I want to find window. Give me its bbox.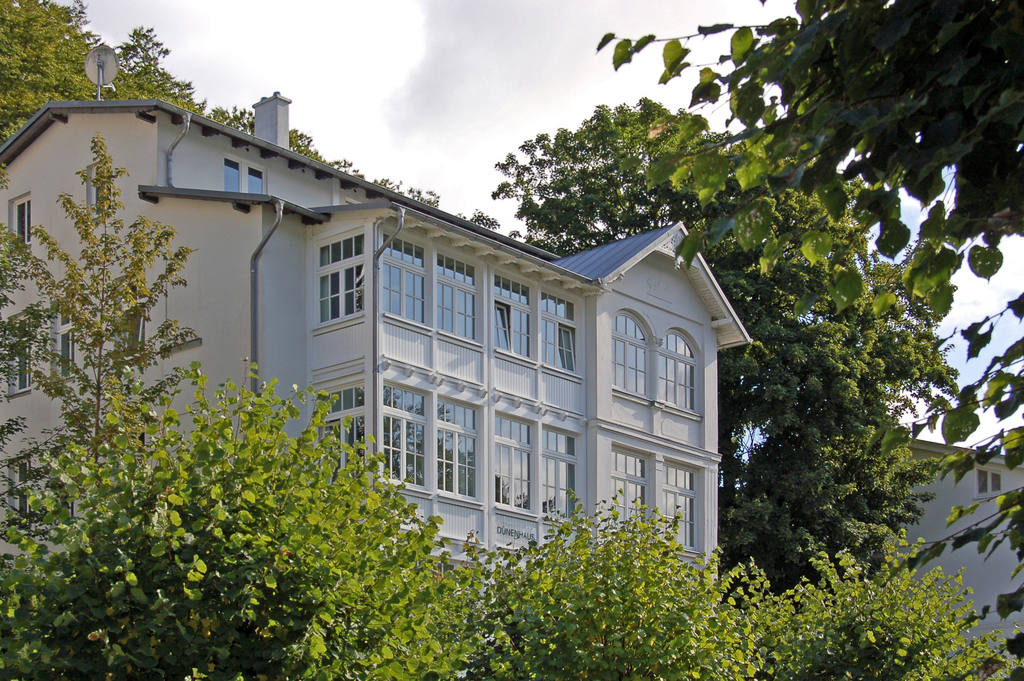
<bbox>495, 414, 534, 511</bbox>.
